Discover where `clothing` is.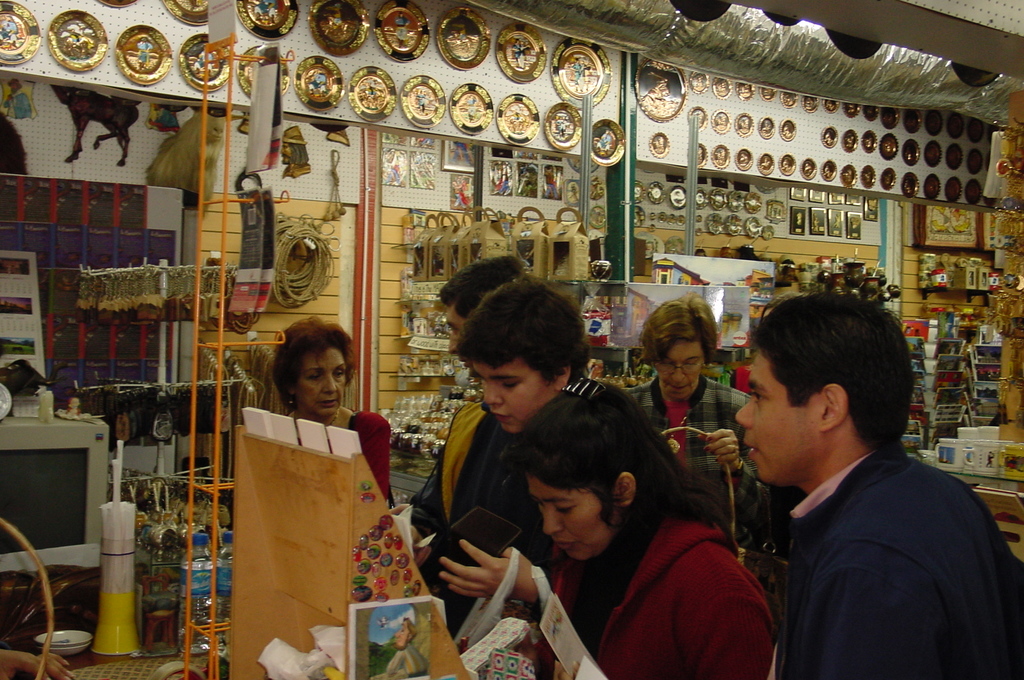
Discovered at [left=431, top=394, right=675, bottom=554].
